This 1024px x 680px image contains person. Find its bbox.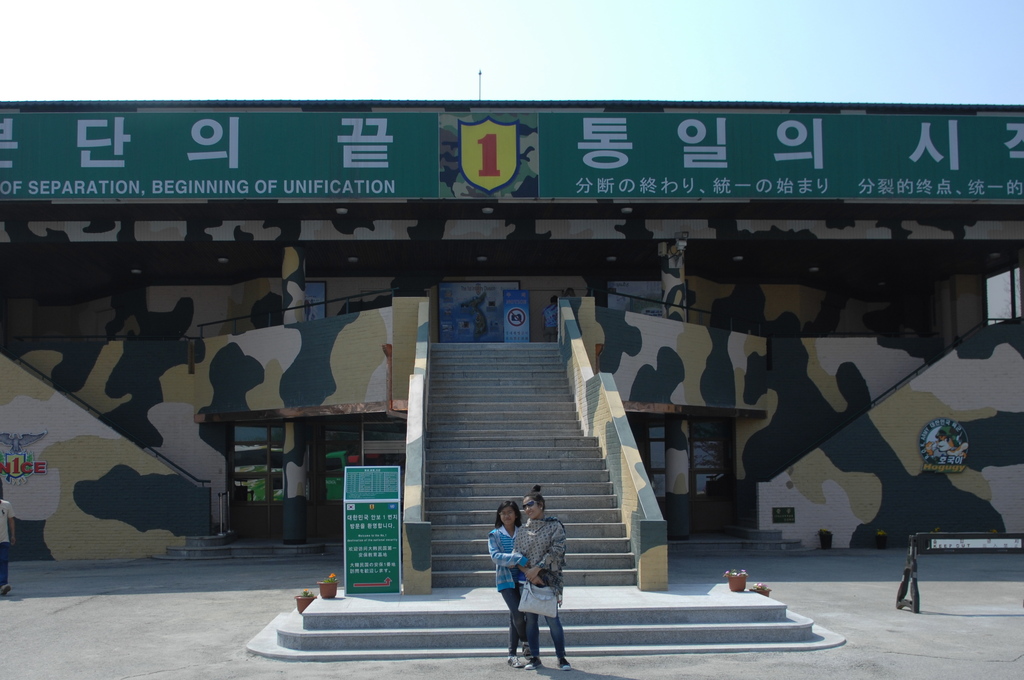
BBox(495, 494, 574, 667).
